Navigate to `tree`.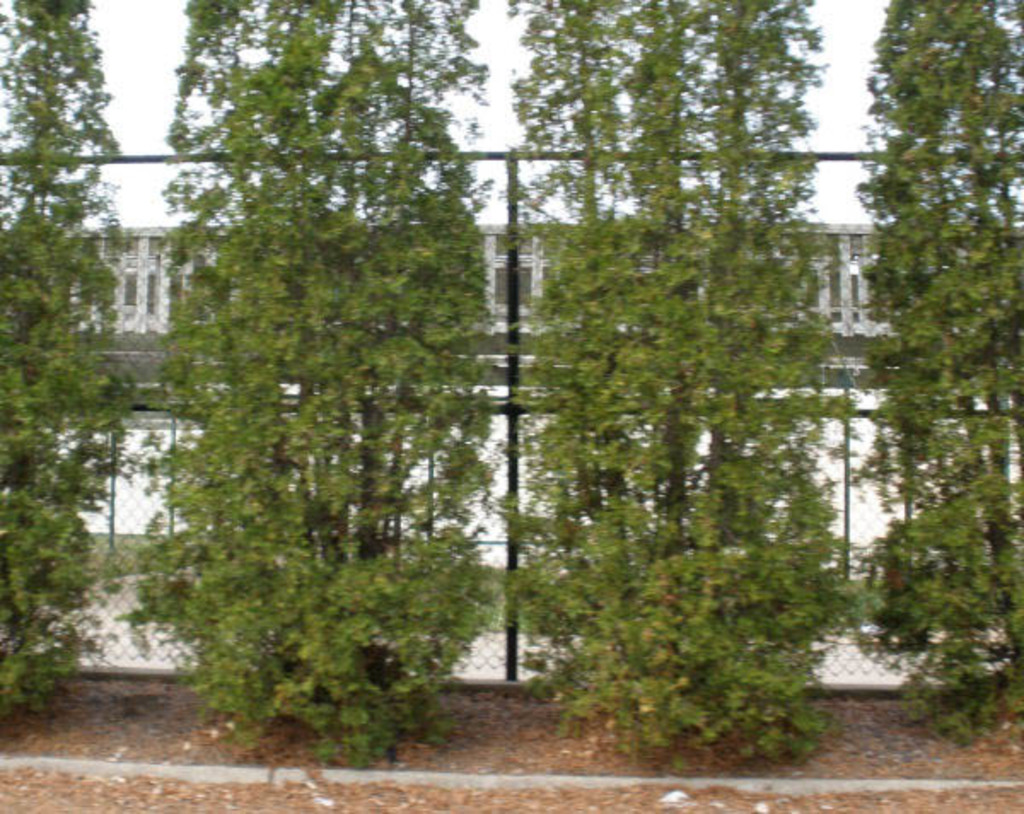
Navigation target: bbox=[0, 0, 138, 715].
